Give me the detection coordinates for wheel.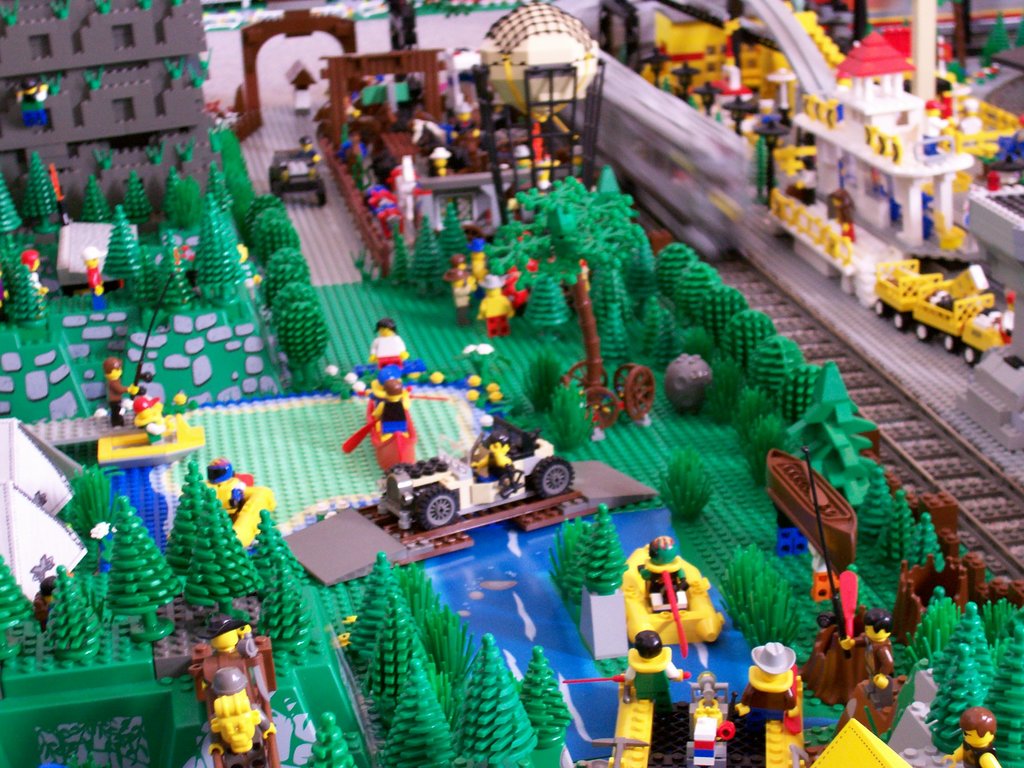
crop(317, 177, 328, 206).
